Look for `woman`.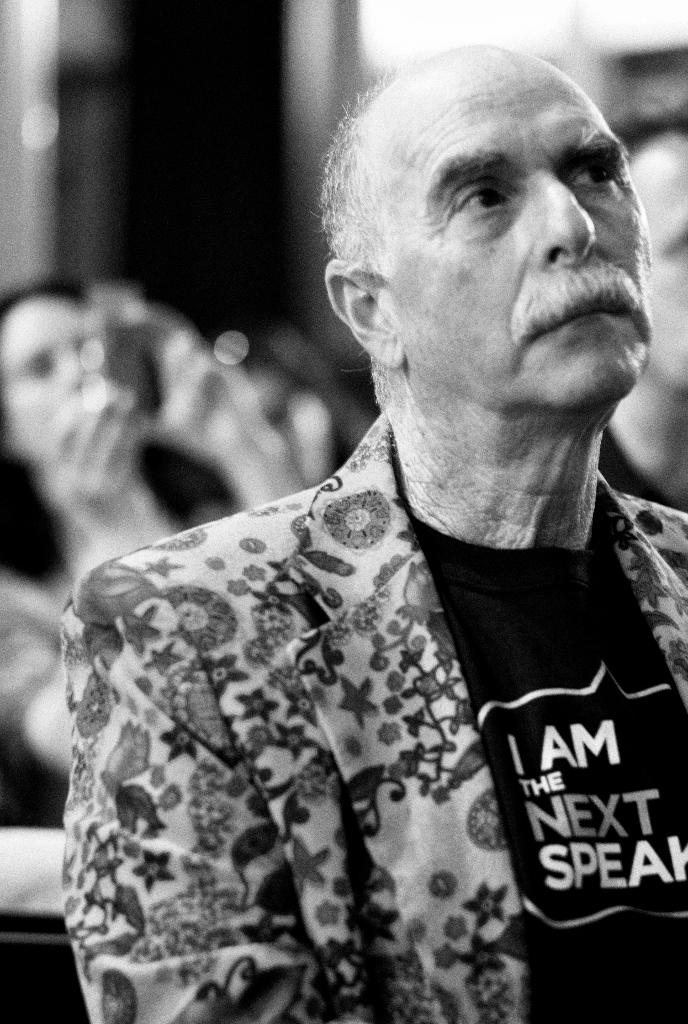
Found: locate(0, 275, 305, 1023).
